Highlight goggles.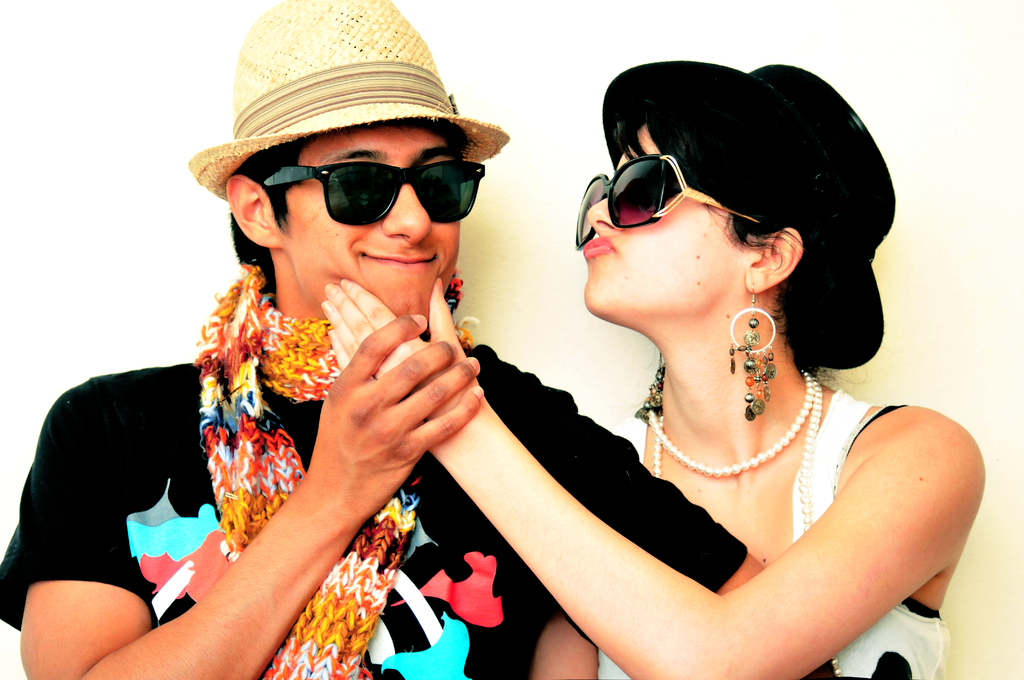
Highlighted region: (x1=230, y1=131, x2=514, y2=226).
